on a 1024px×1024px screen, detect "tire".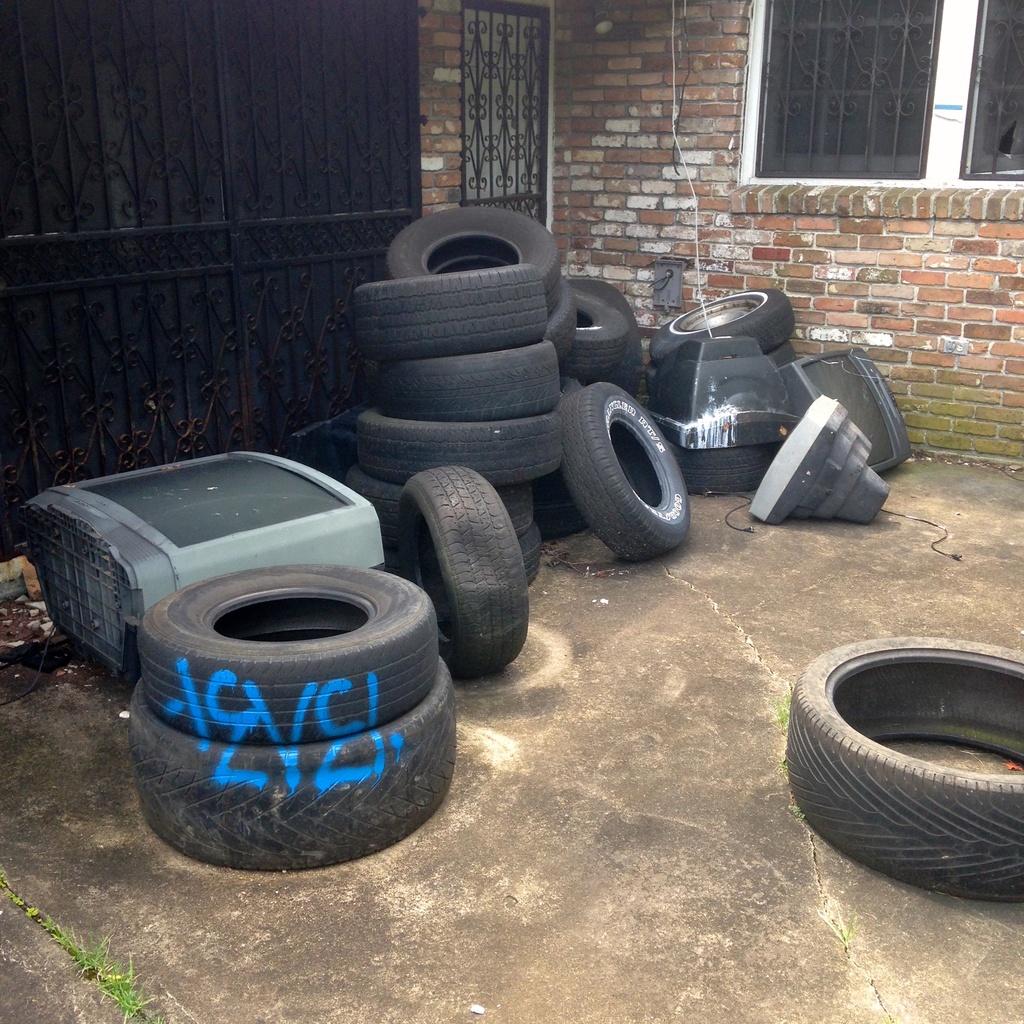
left=387, top=529, right=541, bottom=586.
